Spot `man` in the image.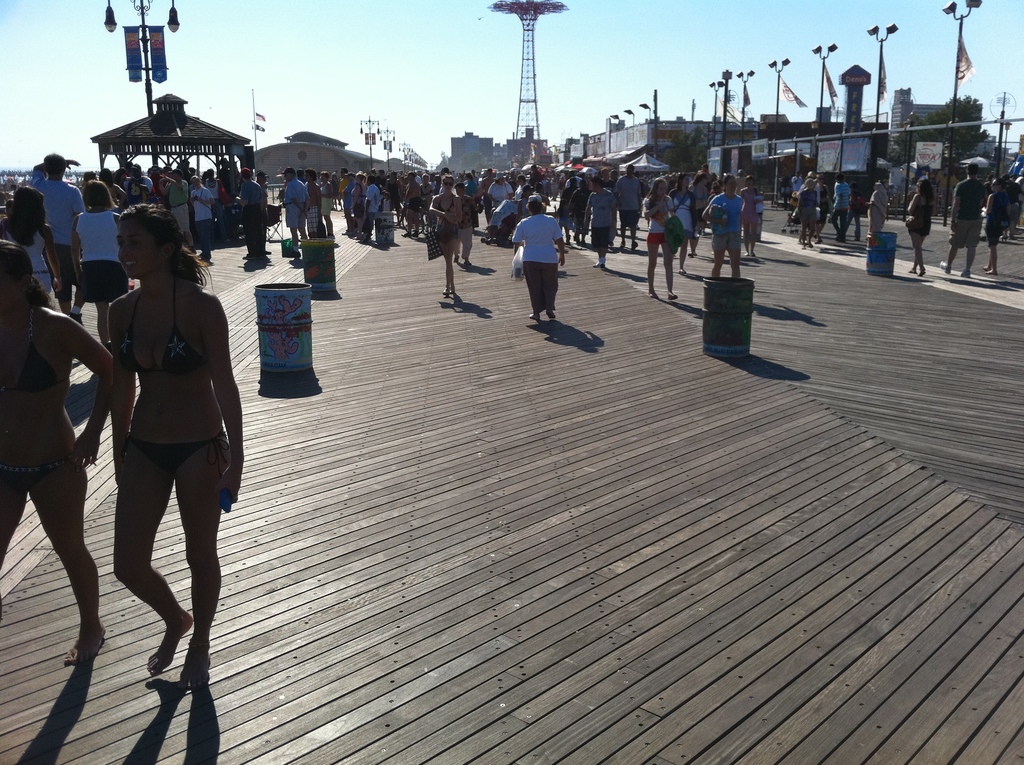
`man` found at {"left": 282, "top": 166, "right": 305, "bottom": 254}.
